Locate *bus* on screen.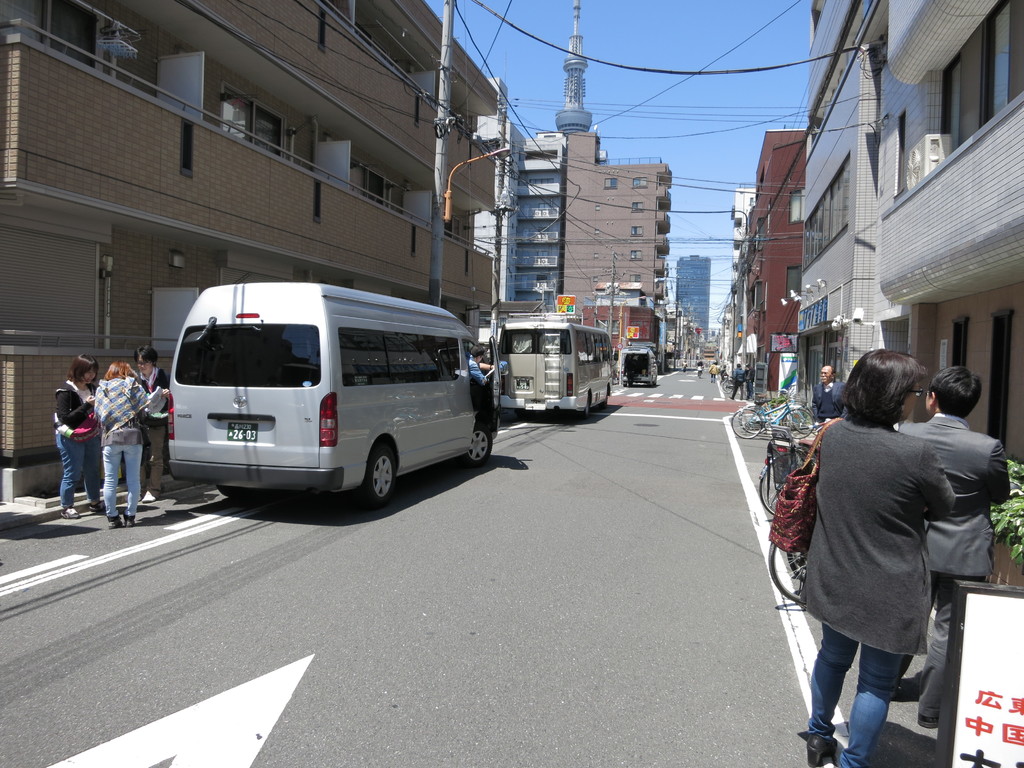
On screen at (159,295,506,501).
